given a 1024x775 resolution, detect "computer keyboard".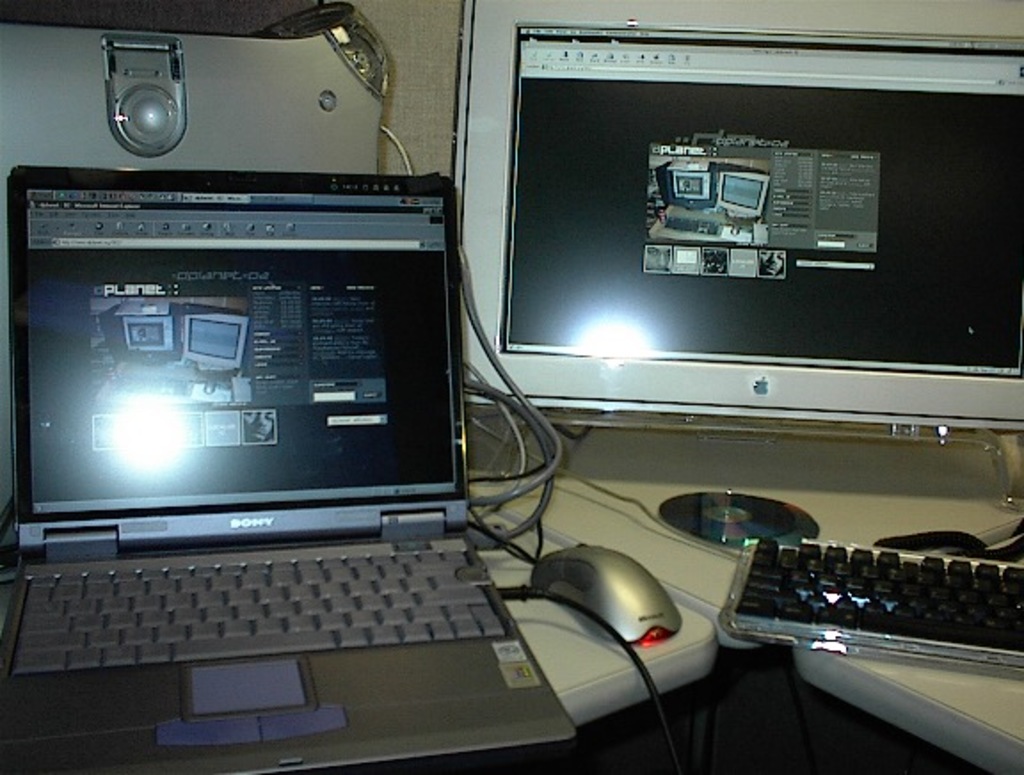
{"x1": 725, "y1": 530, "x2": 1023, "y2": 675}.
